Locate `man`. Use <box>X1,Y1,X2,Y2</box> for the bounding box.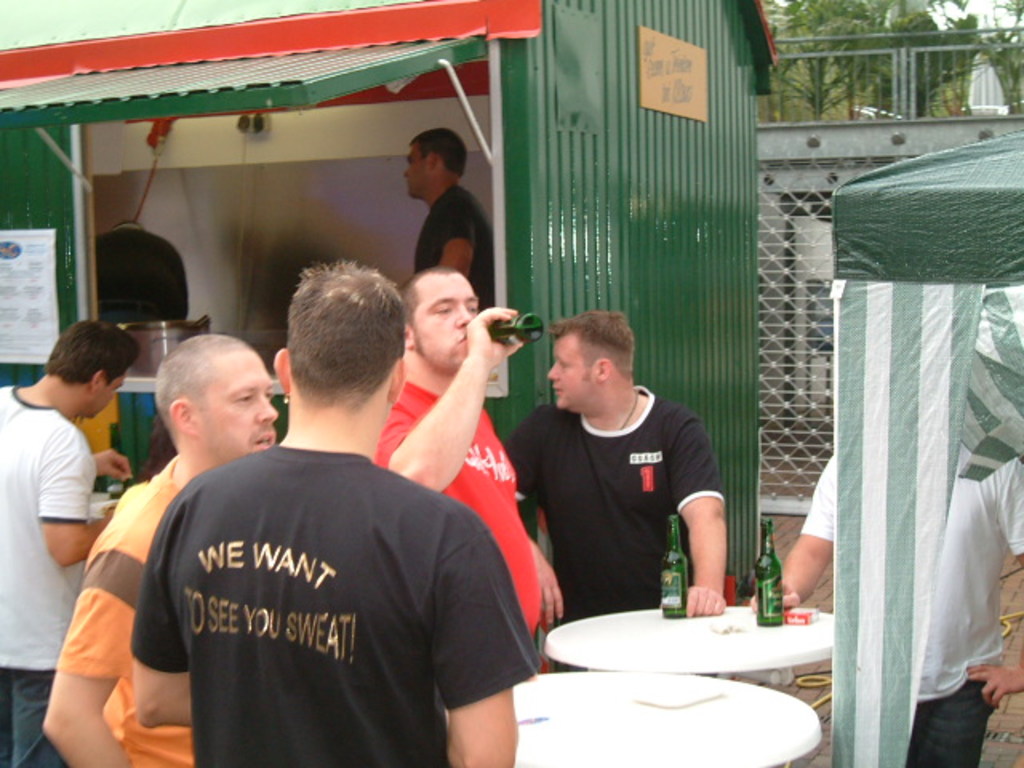
<box>504,309,726,614</box>.
